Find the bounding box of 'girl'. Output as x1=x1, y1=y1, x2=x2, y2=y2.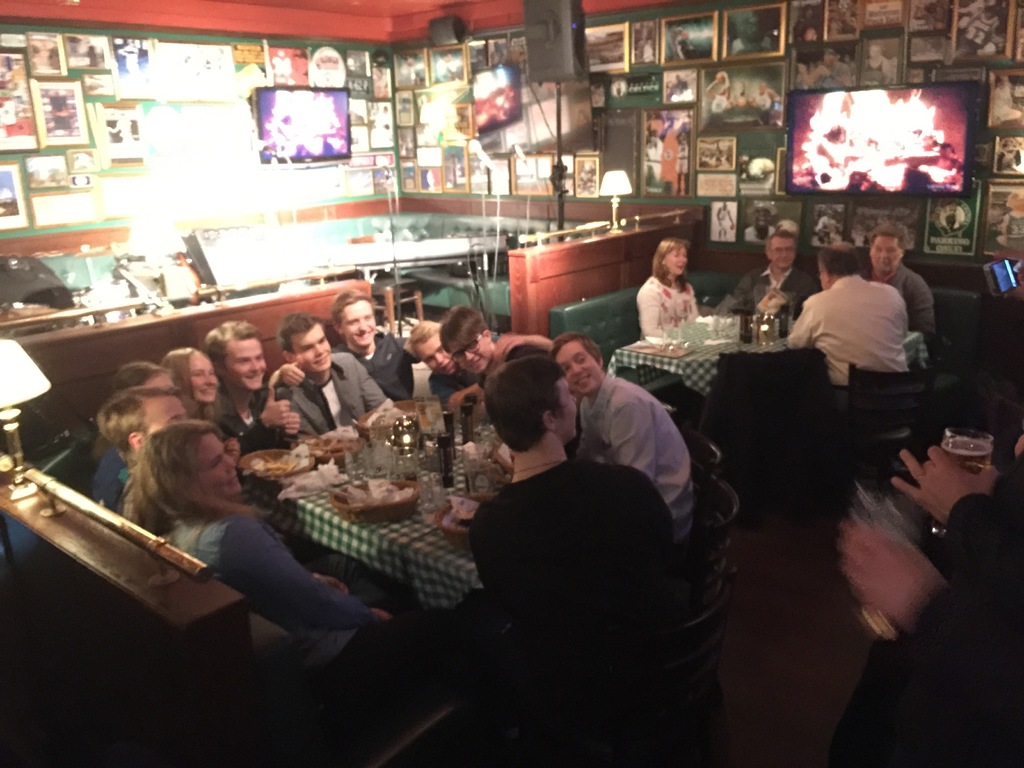
x1=157, y1=347, x2=220, y2=403.
